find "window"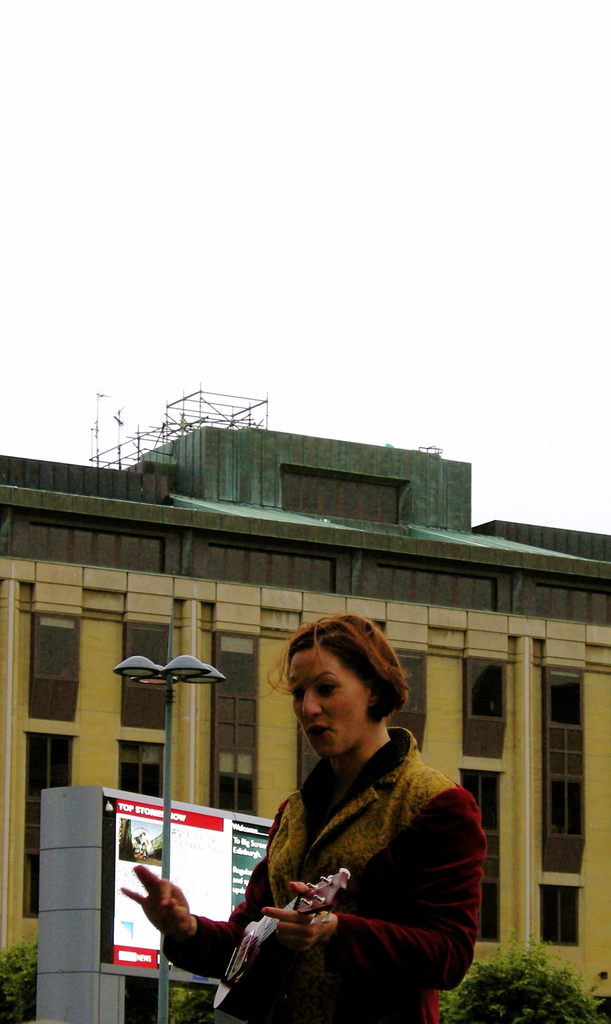
{"left": 116, "top": 738, "right": 161, "bottom": 804}
